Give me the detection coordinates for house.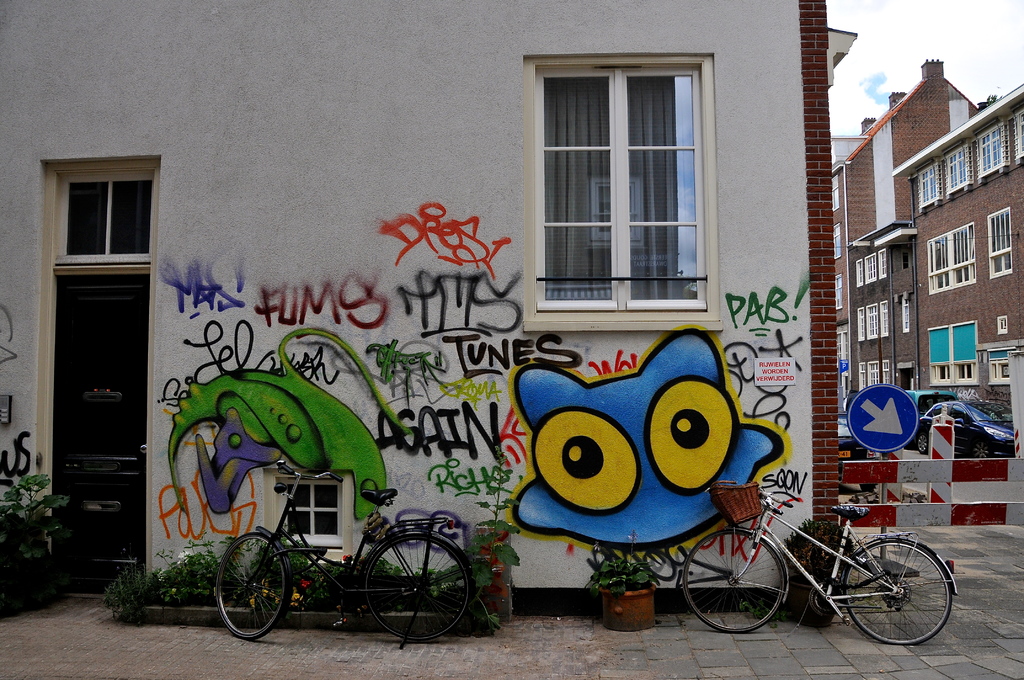
<region>0, 0, 862, 638</region>.
